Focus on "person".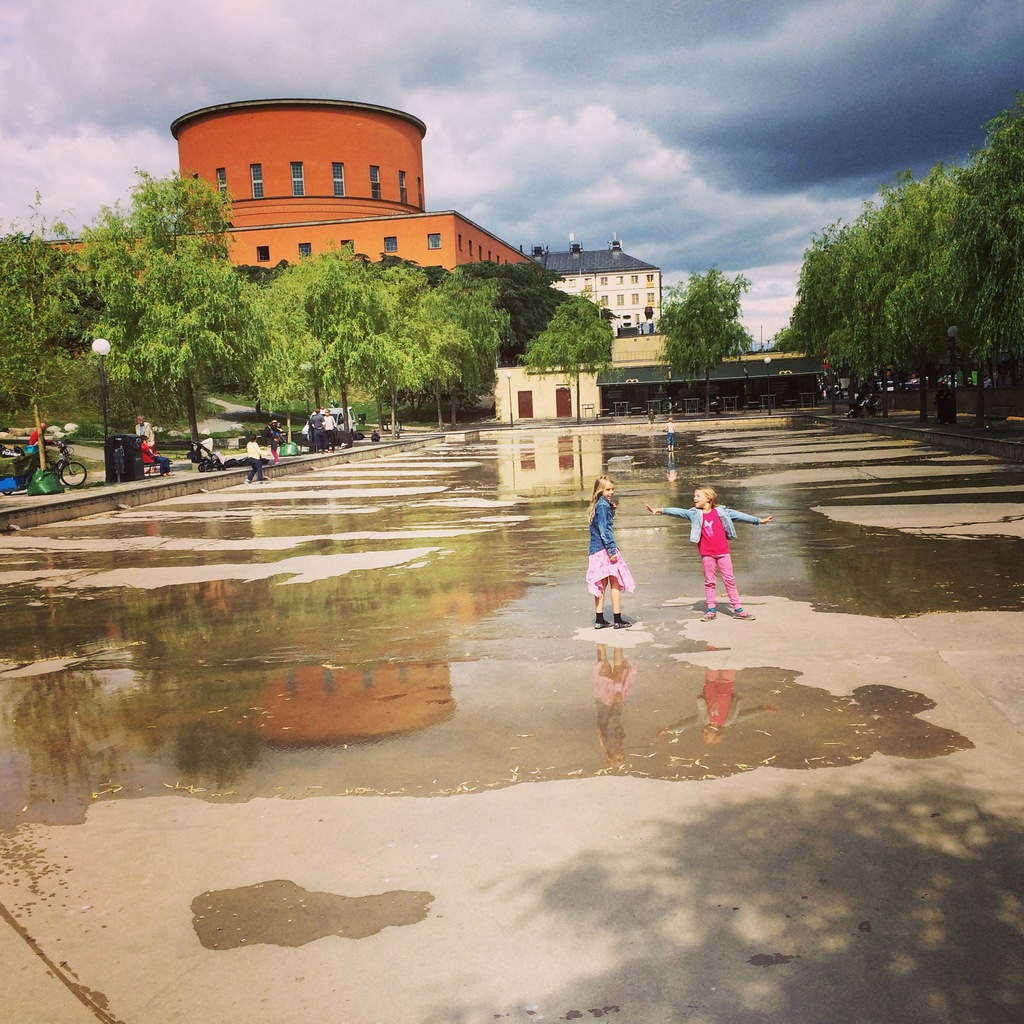
Focused at 580,473,643,632.
